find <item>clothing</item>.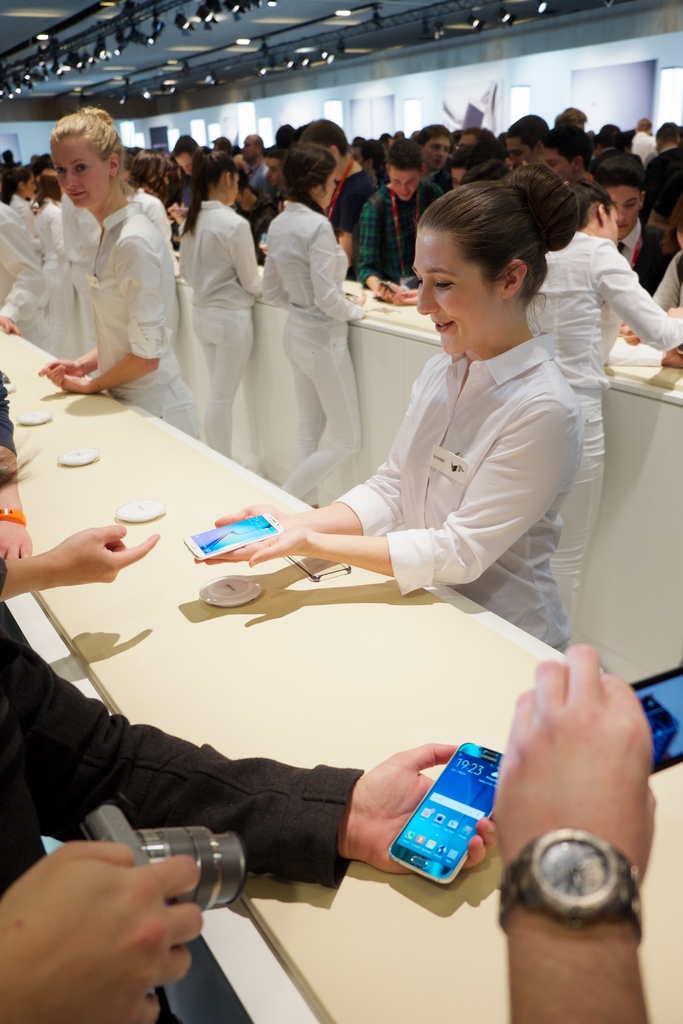
<box>0,579,362,895</box>.
